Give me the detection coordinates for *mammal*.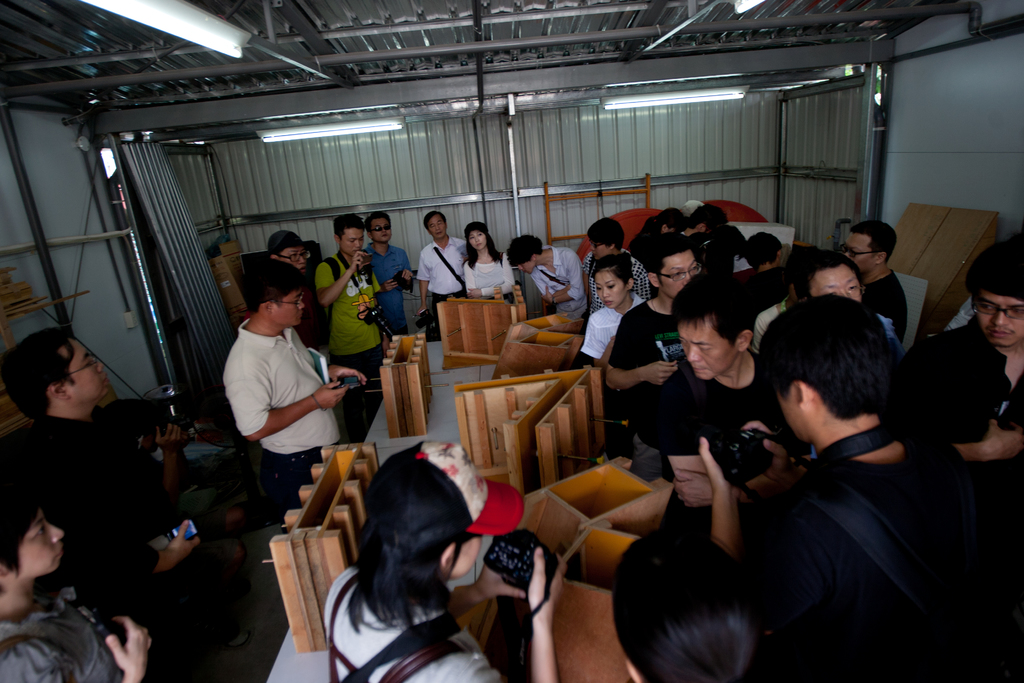
detection(317, 210, 385, 383).
